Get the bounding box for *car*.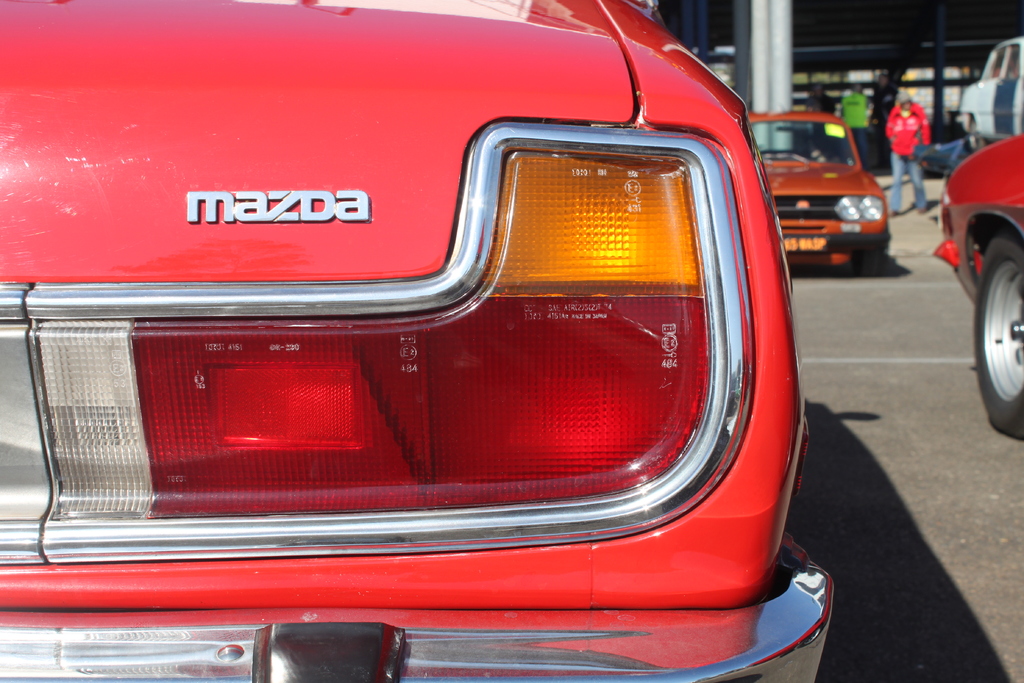
x1=747 y1=109 x2=893 y2=277.
